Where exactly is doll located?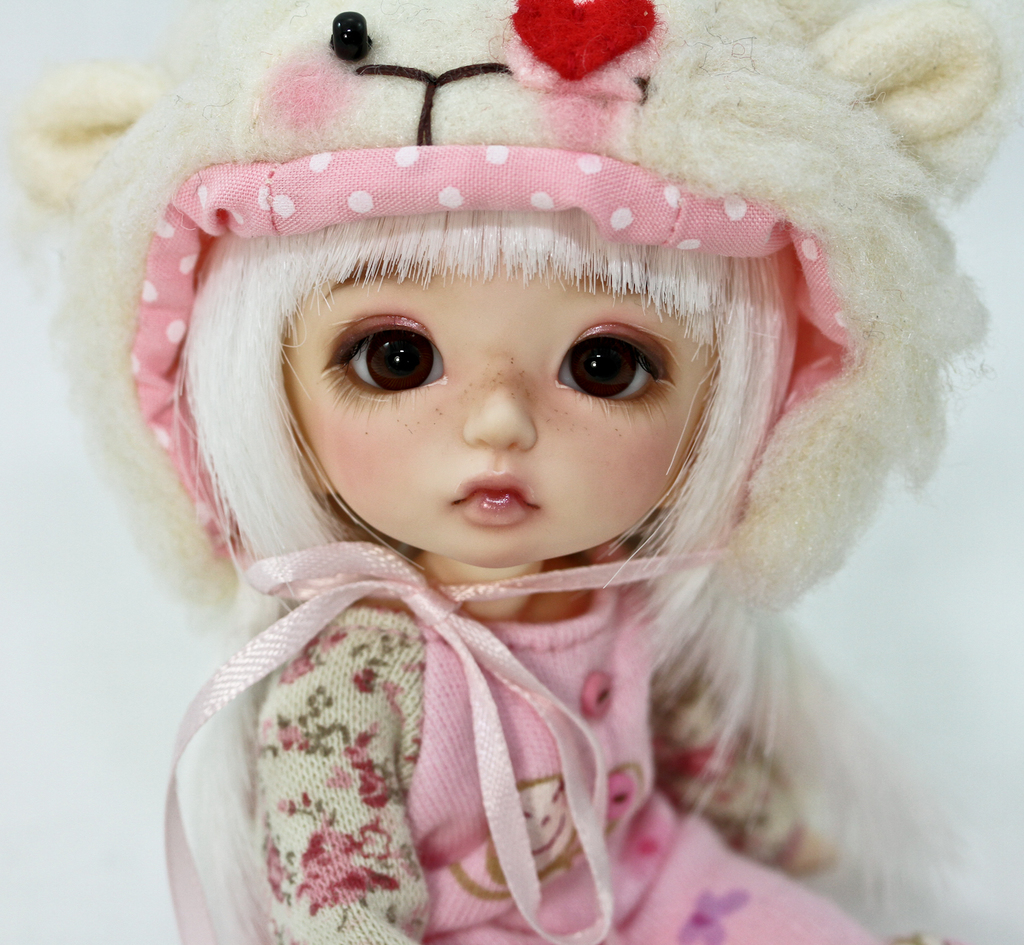
Its bounding box is locate(12, 0, 1023, 892).
